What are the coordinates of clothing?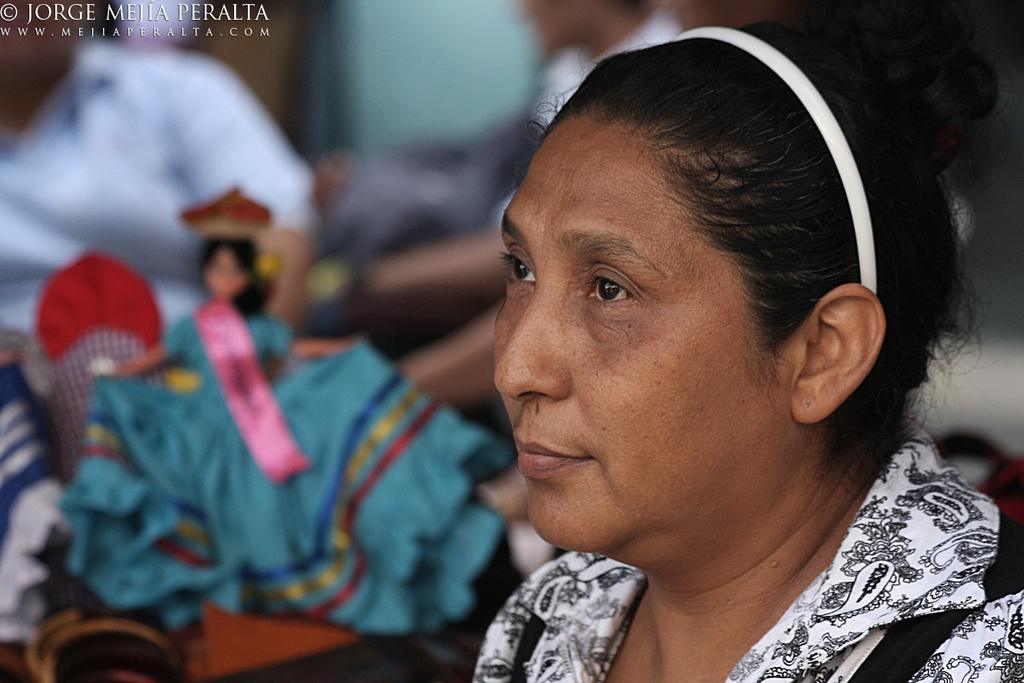
481,421,1023,682.
